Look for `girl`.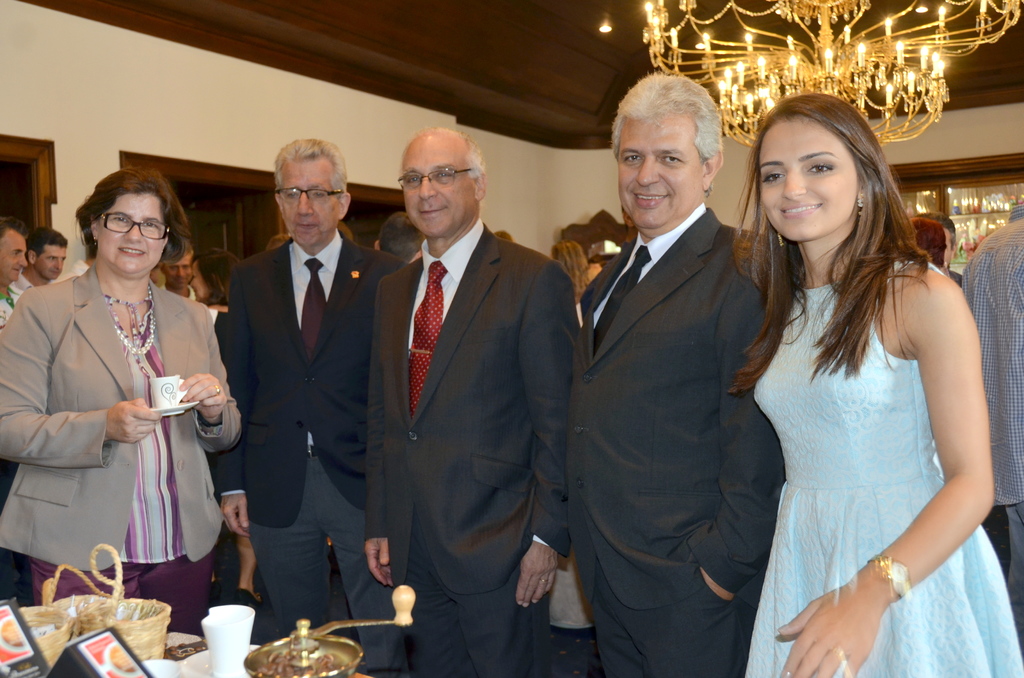
Found: (x1=730, y1=95, x2=1023, y2=677).
